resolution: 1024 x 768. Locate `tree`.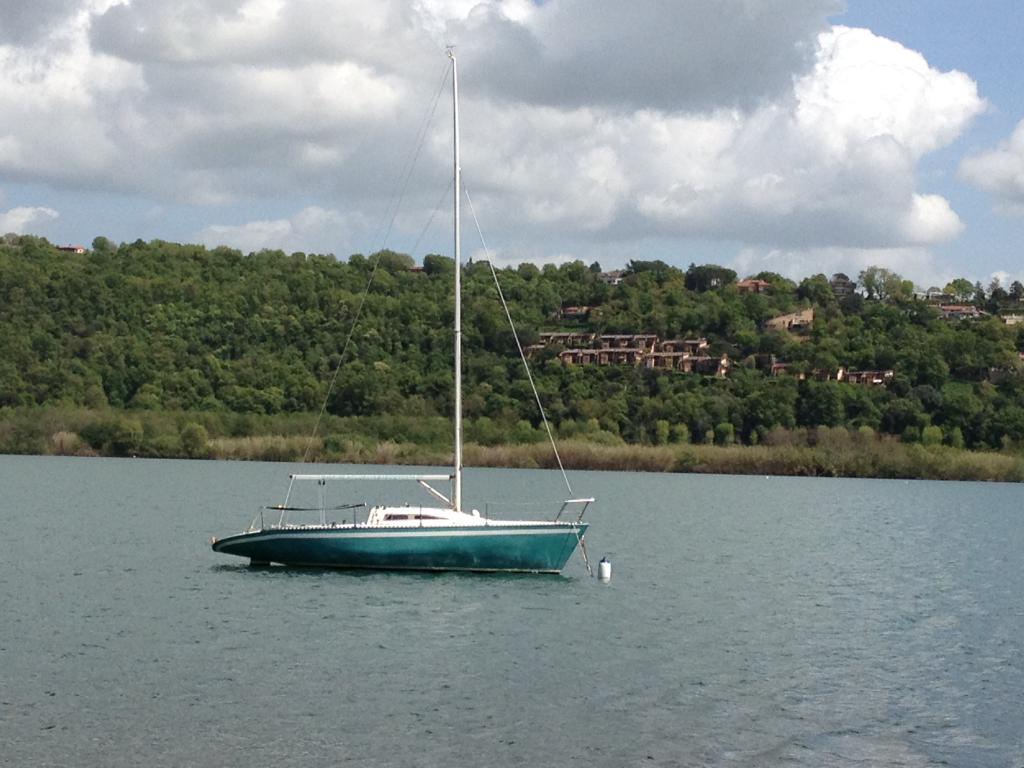
{"x1": 1007, "y1": 279, "x2": 1023, "y2": 304}.
